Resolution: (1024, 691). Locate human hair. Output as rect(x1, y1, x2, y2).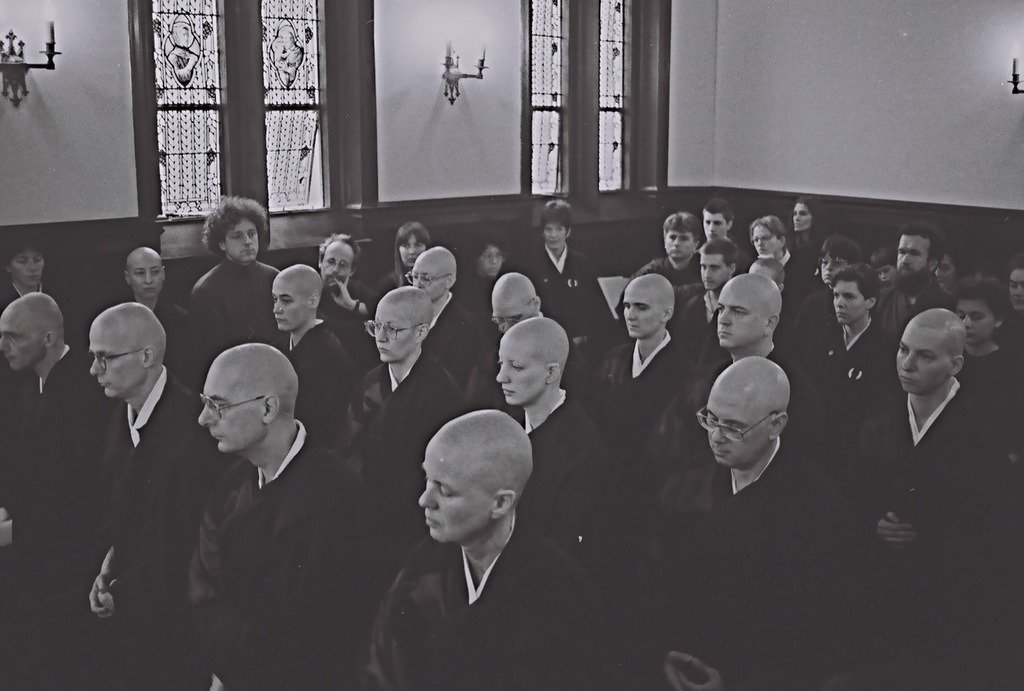
rect(893, 220, 946, 275).
